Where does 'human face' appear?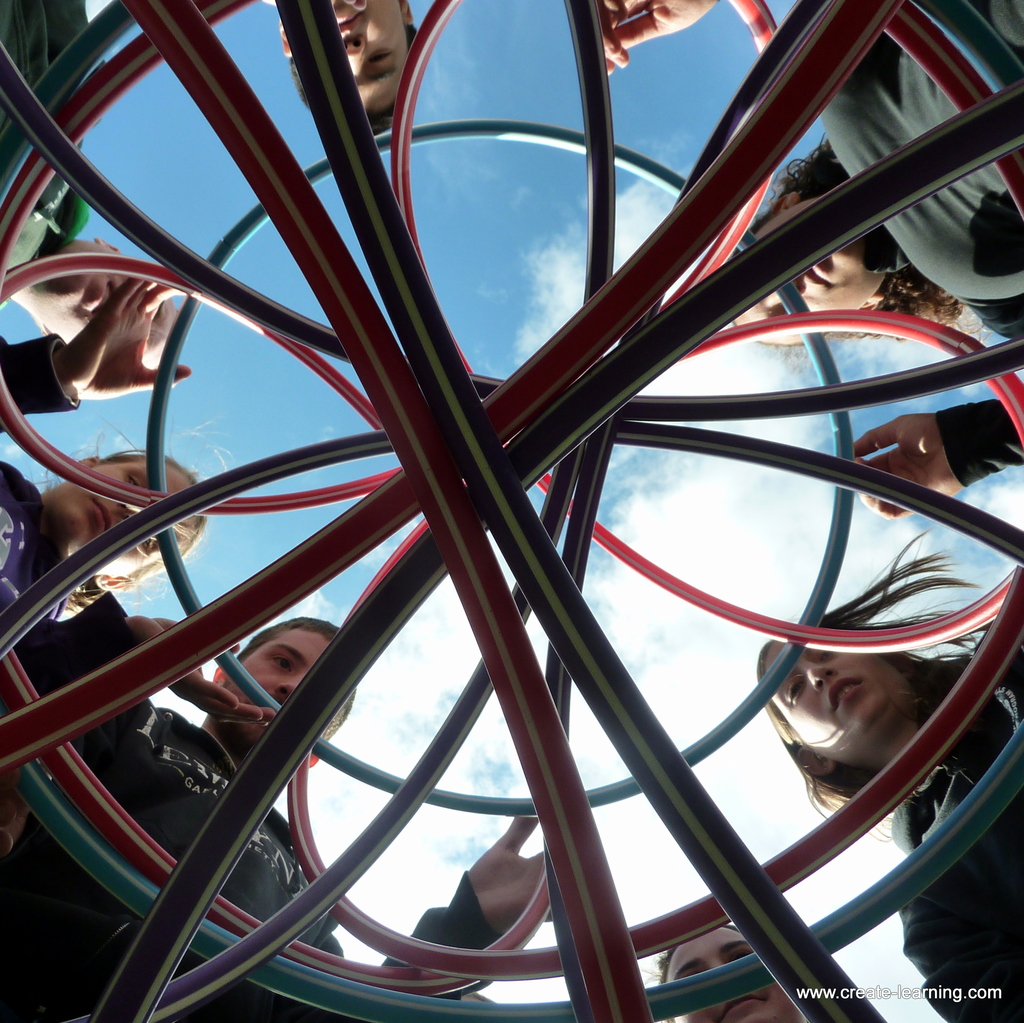
Appears at {"x1": 729, "y1": 228, "x2": 869, "y2": 324}.
